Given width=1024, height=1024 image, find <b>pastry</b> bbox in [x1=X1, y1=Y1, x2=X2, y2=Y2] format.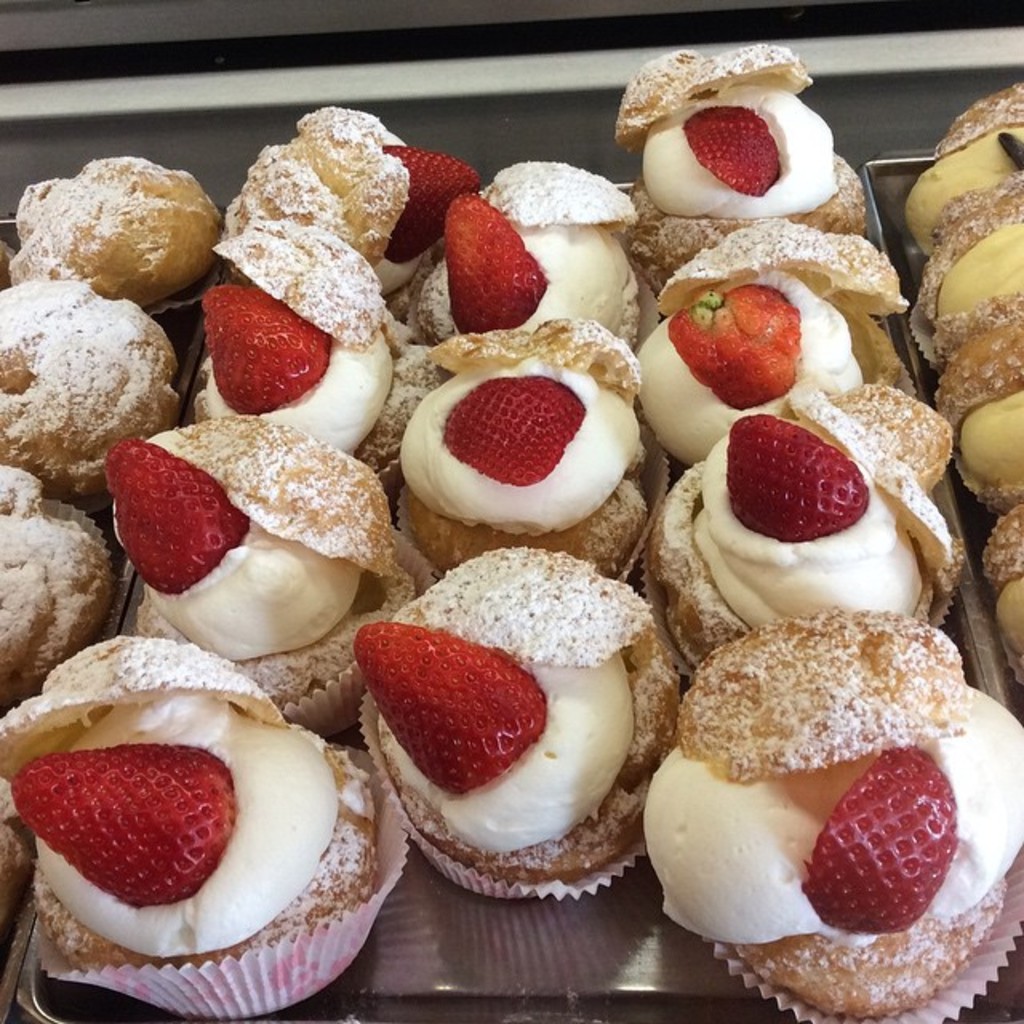
[x1=648, y1=618, x2=1022, y2=1022].
